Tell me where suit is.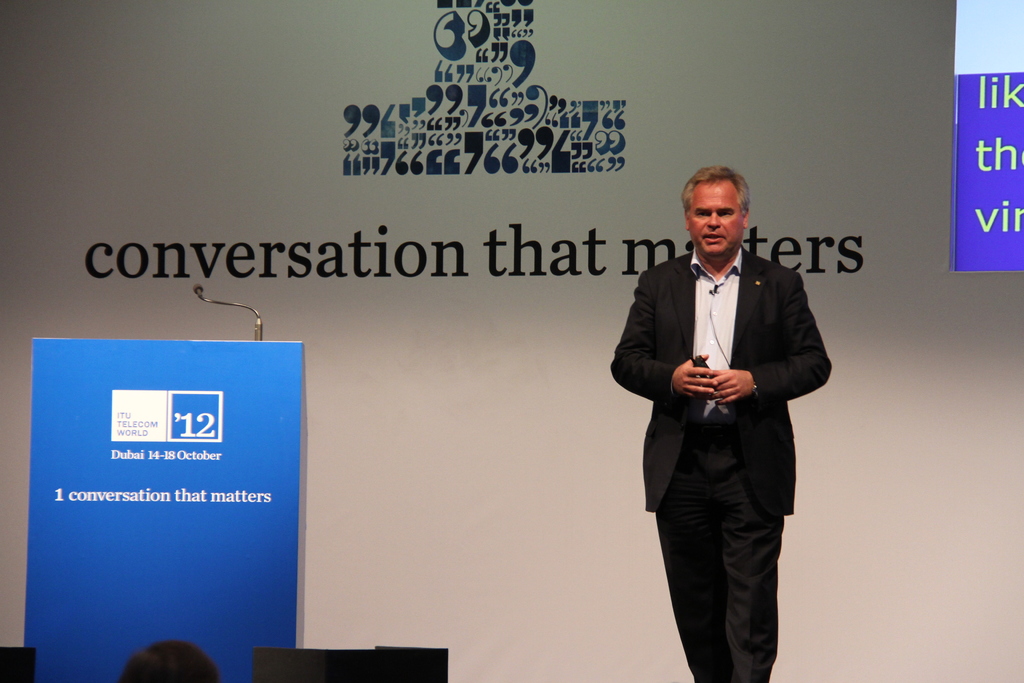
suit is at pyautogui.locateOnScreen(617, 197, 818, 675).
